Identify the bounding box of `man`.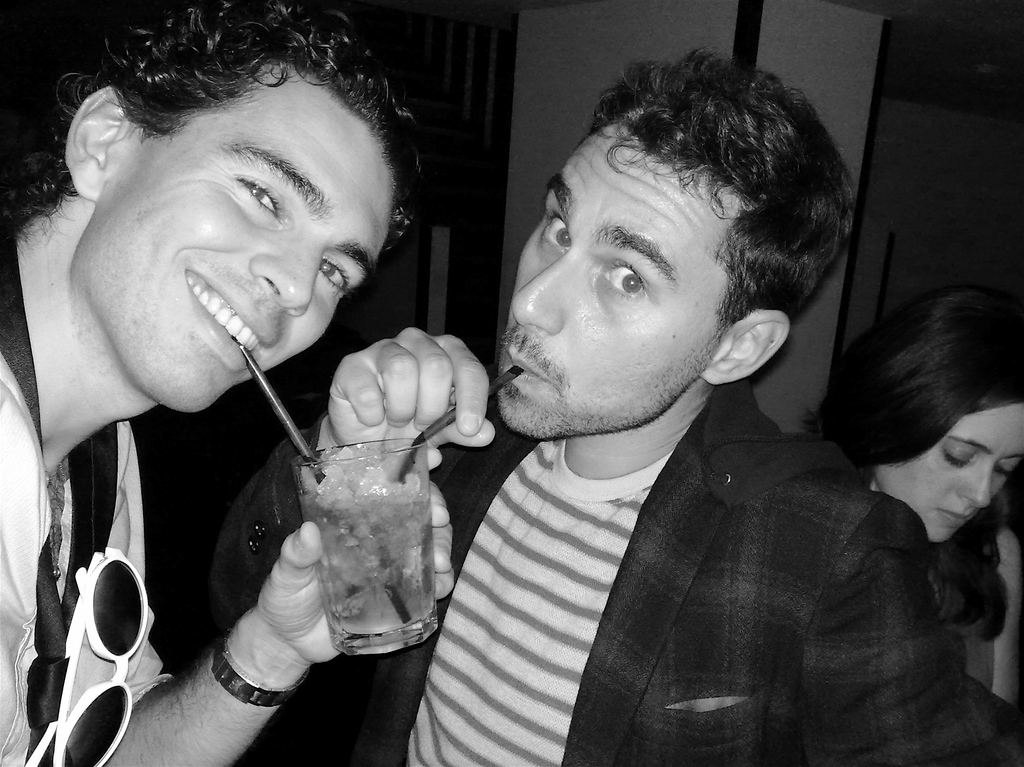
24, 54, 408, 707.
